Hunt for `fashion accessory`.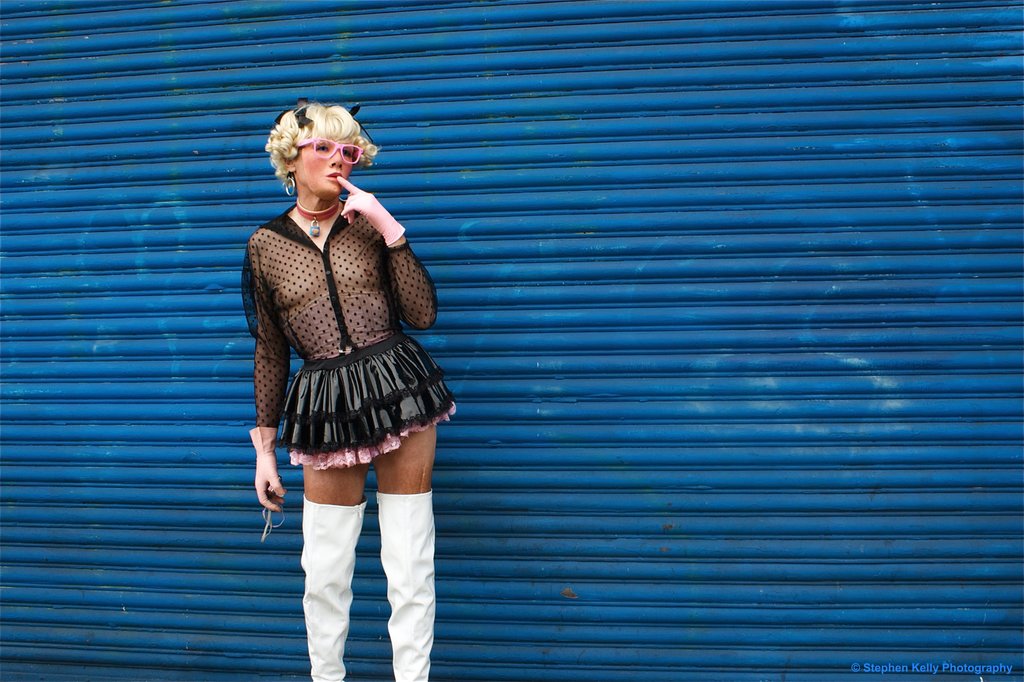
Hunted down at region(273, 95, 375, 142).
